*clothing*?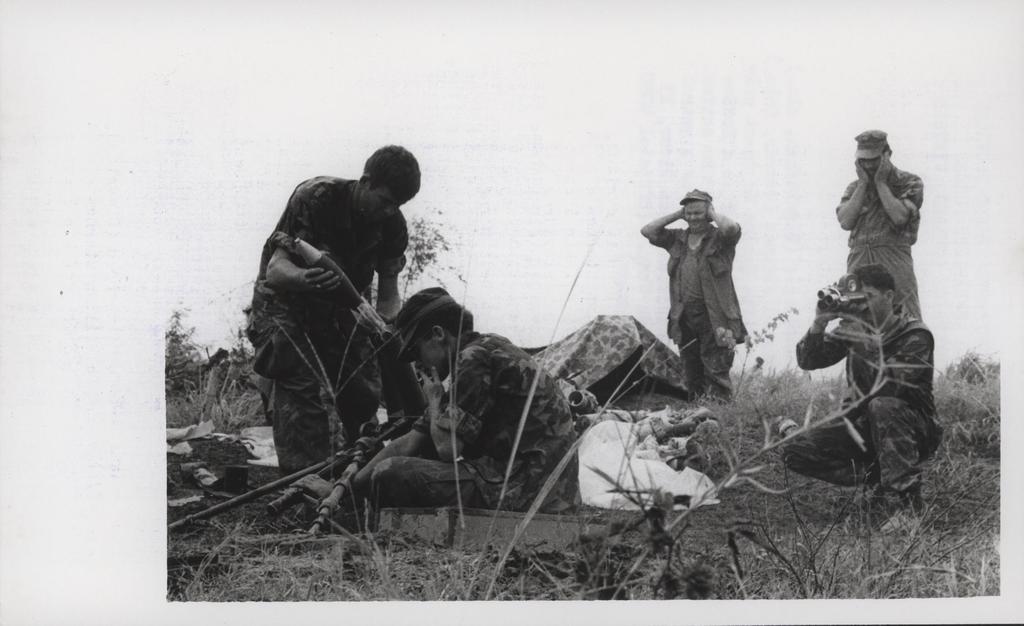
{"x1": 361, "y1": 329, "x2": 598, "y2": 520}
